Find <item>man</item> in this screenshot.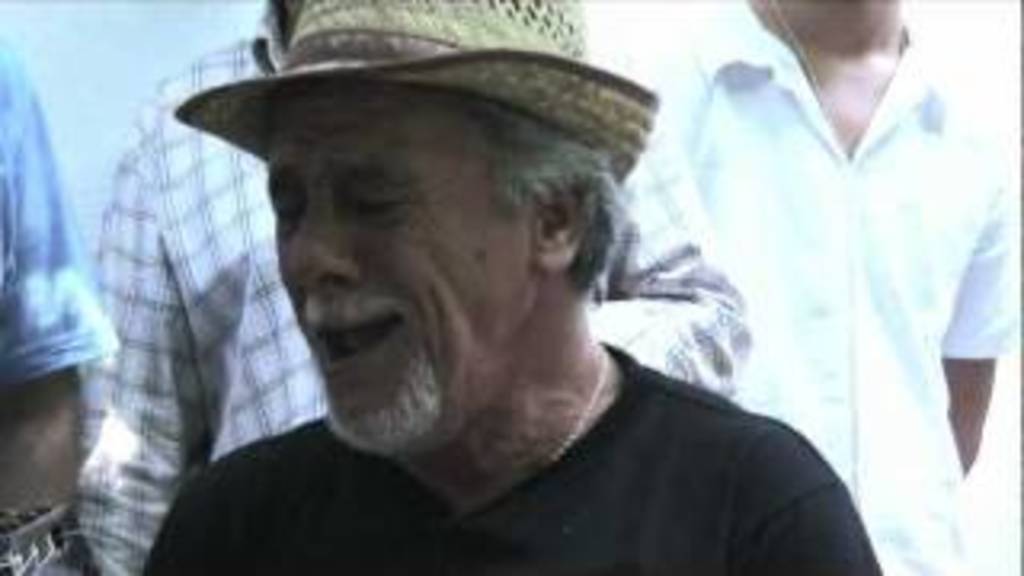
The bounding box for <item>man</item> is 138:0:899:573.
